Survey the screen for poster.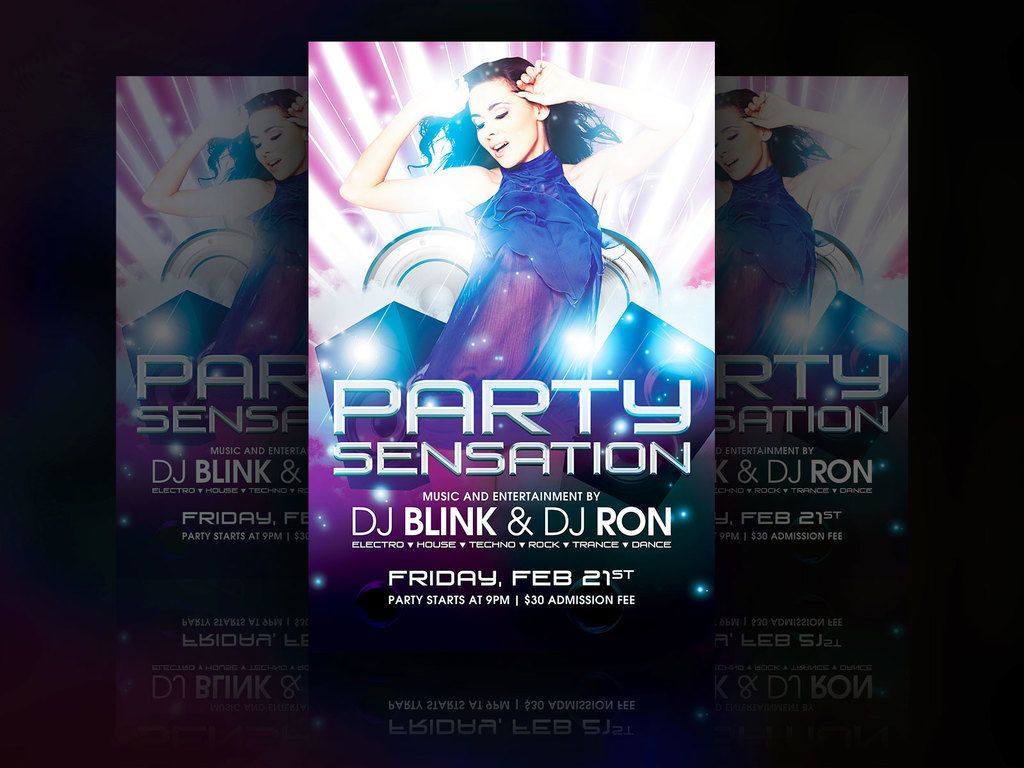
Survey found: {"left": 309, "top": 40, "right": 721, "bottom": 639}.
